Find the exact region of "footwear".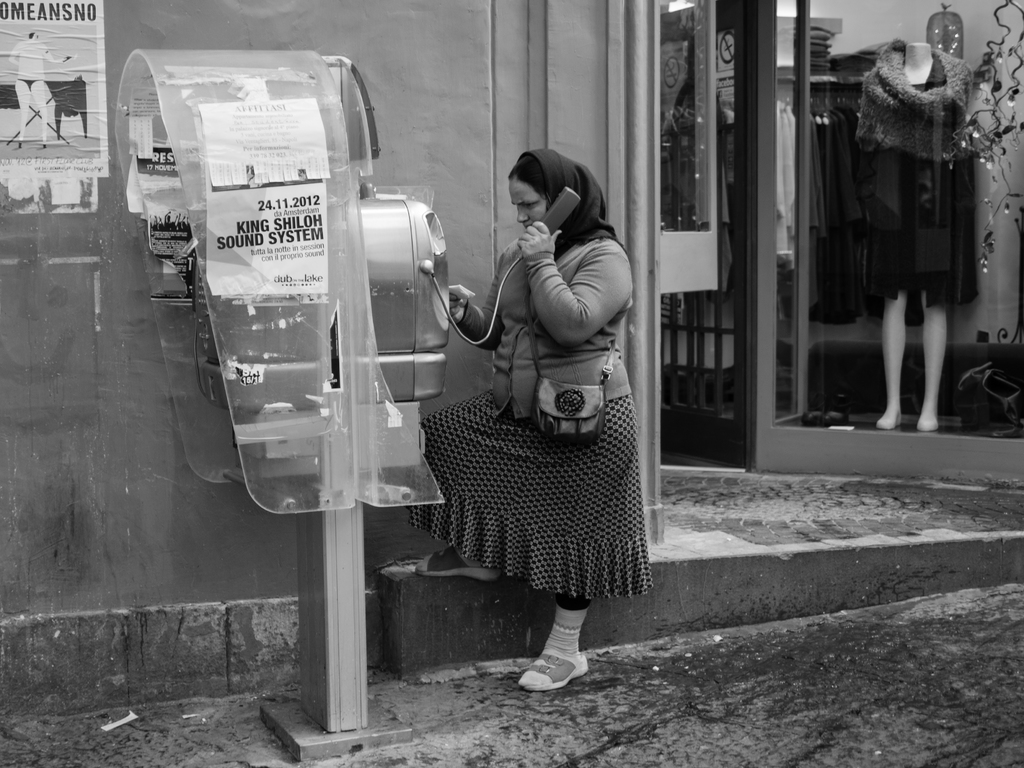
Exact region: bbox=[825, 394, 849, 428].
